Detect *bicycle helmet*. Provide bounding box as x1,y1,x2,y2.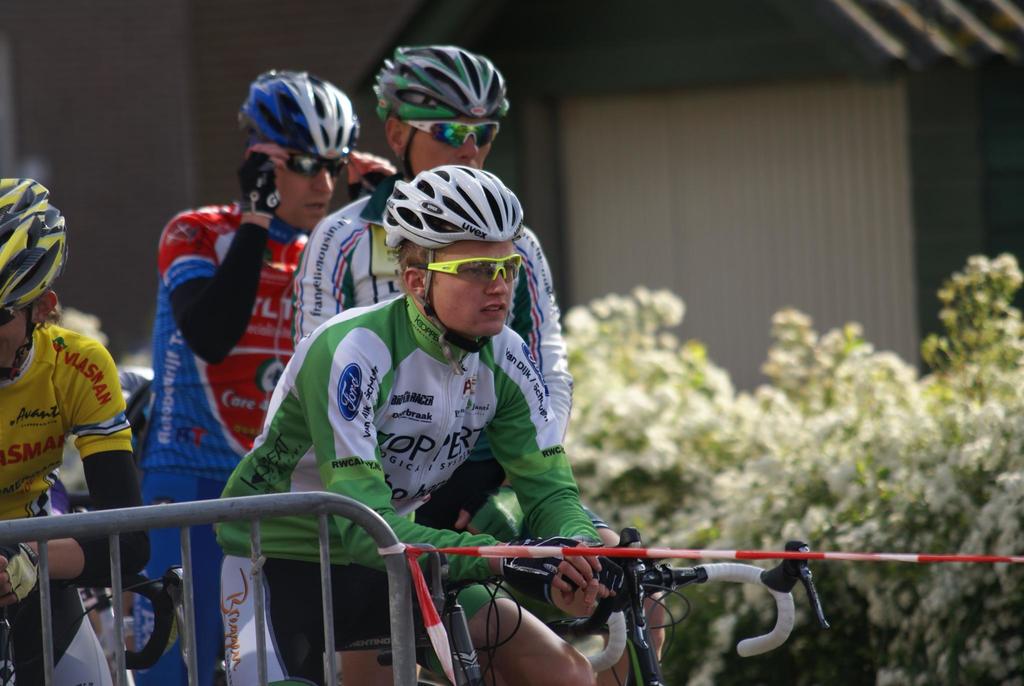
383,160,525,373.
